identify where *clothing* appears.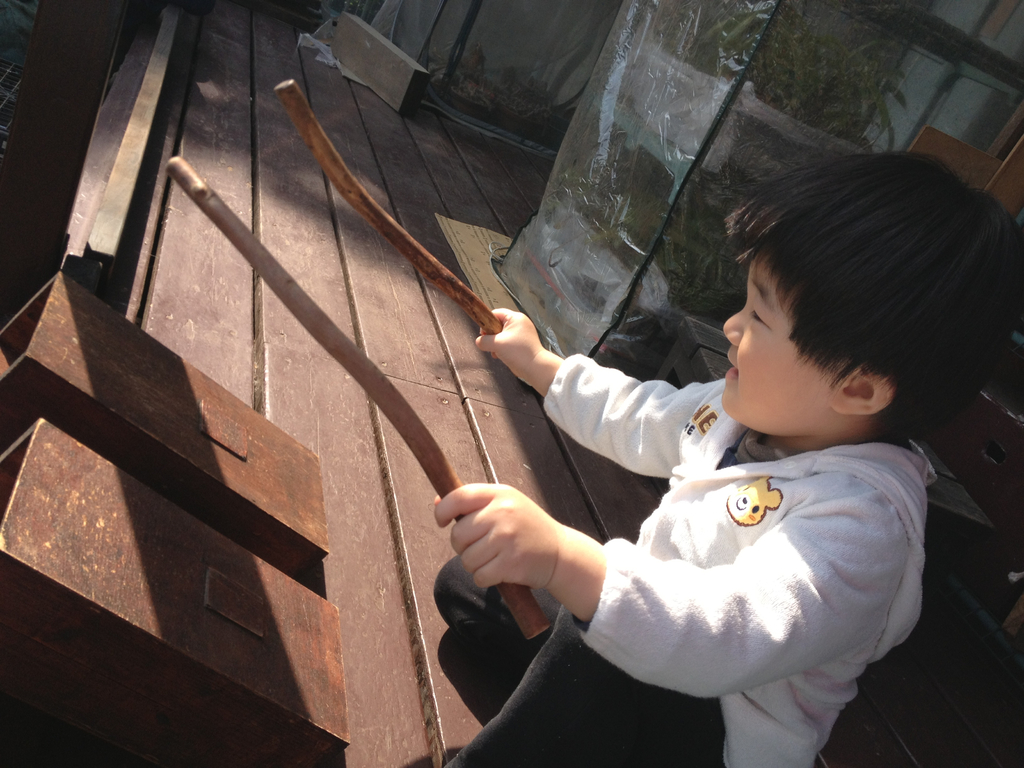
Appears at bbox=(438, 352, 932, 767).
